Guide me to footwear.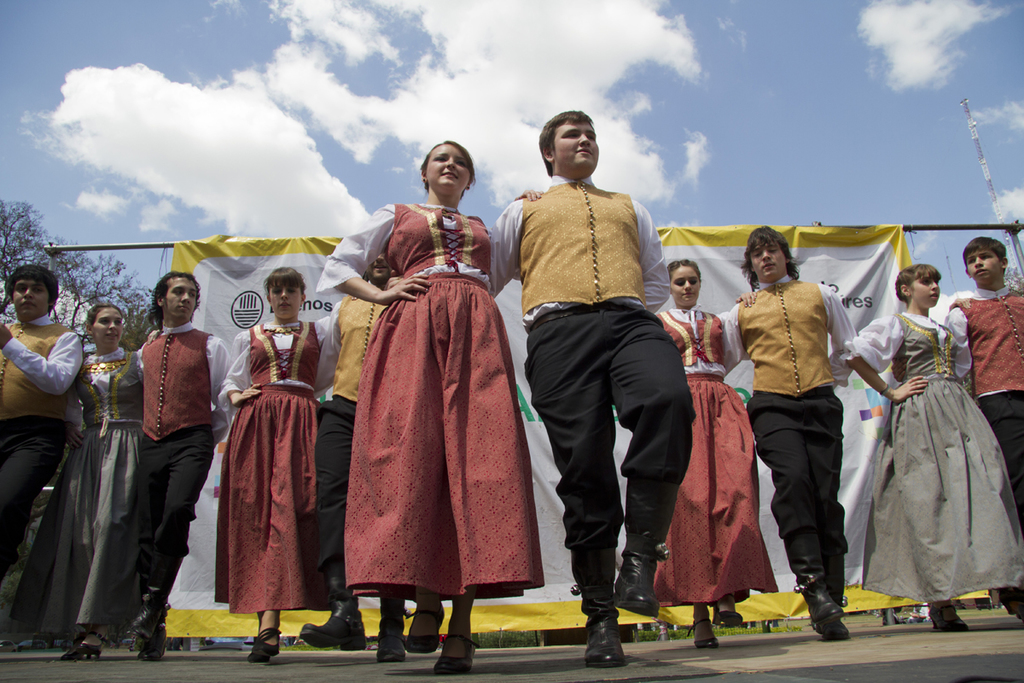
Guidance: x1=373 y1=626 x2=407 y2=664.
